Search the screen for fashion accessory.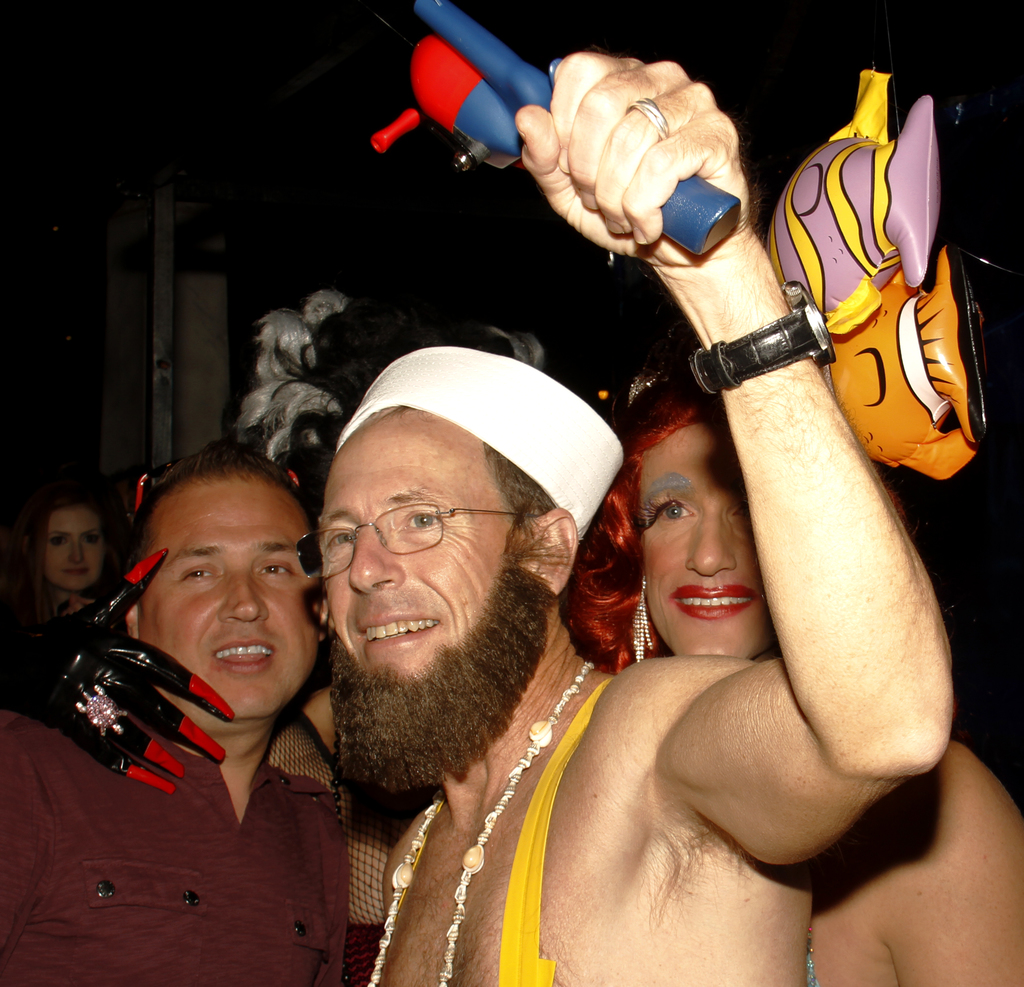
Found at locate(692, 282, 838, 395).
